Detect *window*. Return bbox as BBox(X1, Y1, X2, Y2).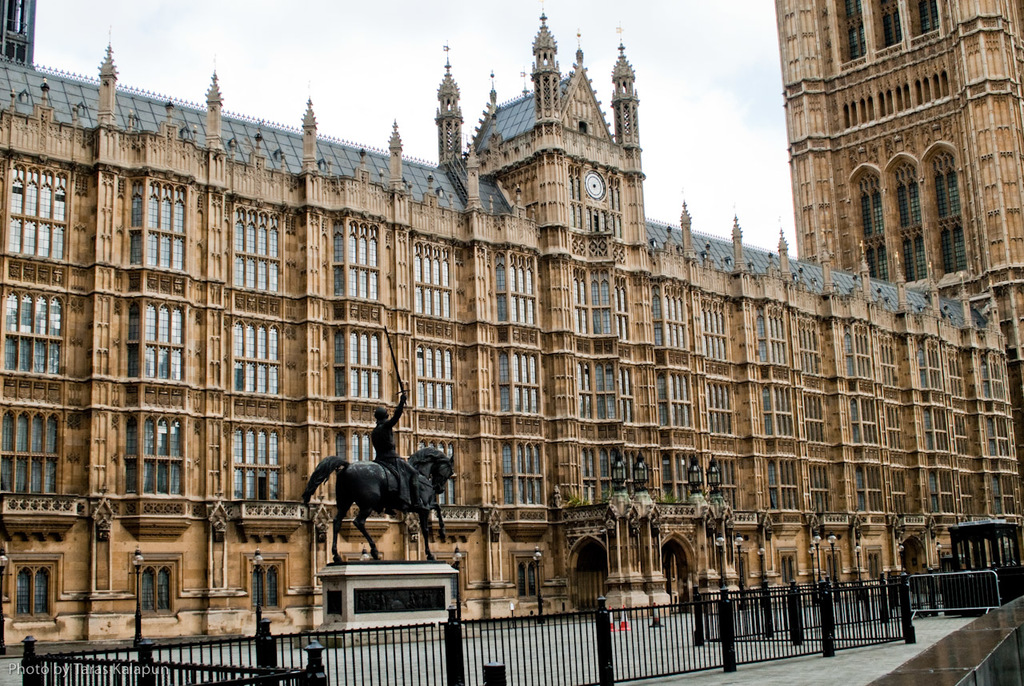
BBox(808, 462, 834, 515).
